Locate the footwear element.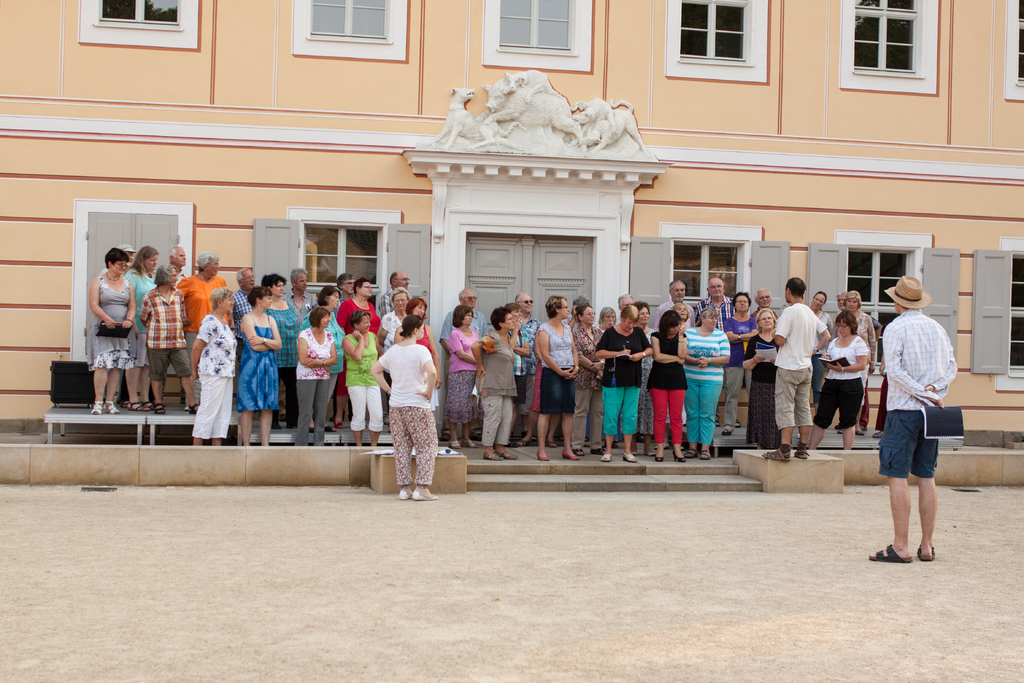
Element bbox: [x1=720, y1=429, x2=731, y2=434].
